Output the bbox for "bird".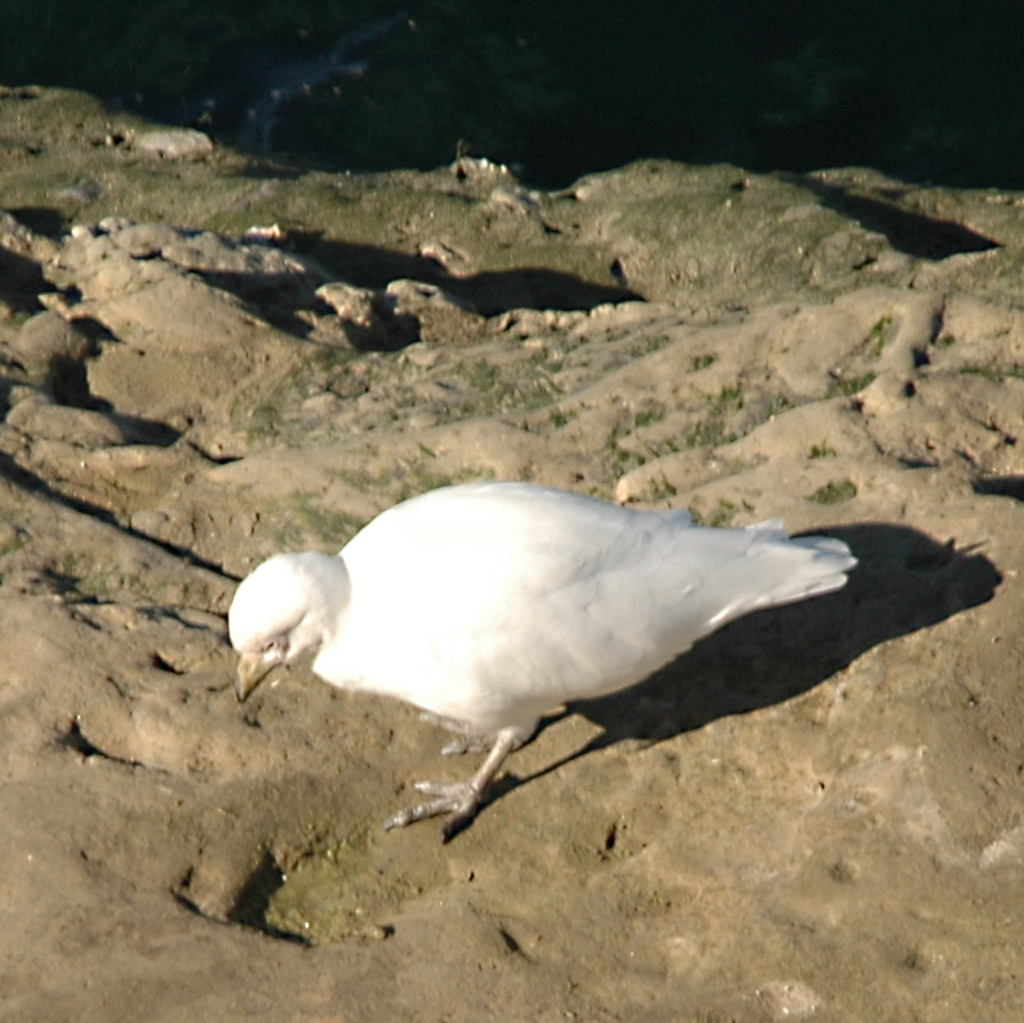
region(227, 476, 902, 854).
